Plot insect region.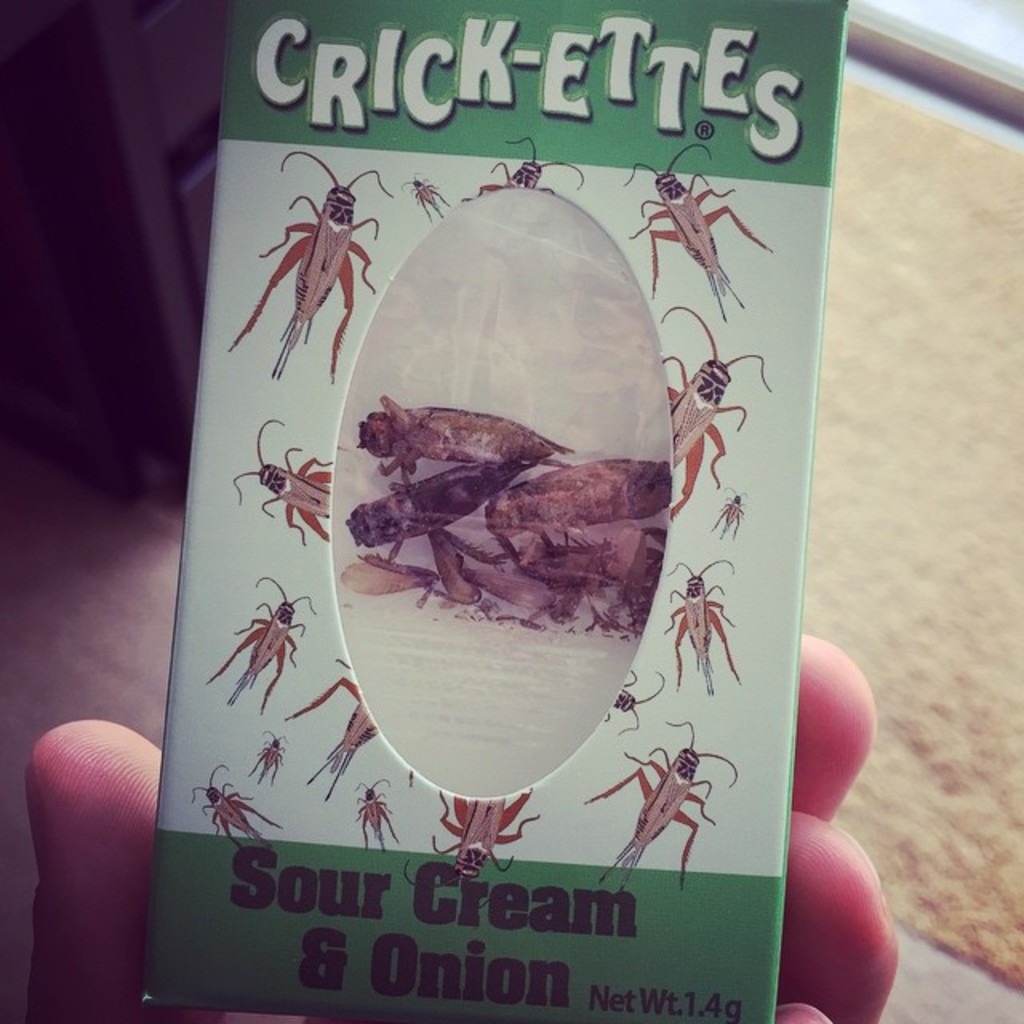
Plotted at region(232, 421, 336, 544).
